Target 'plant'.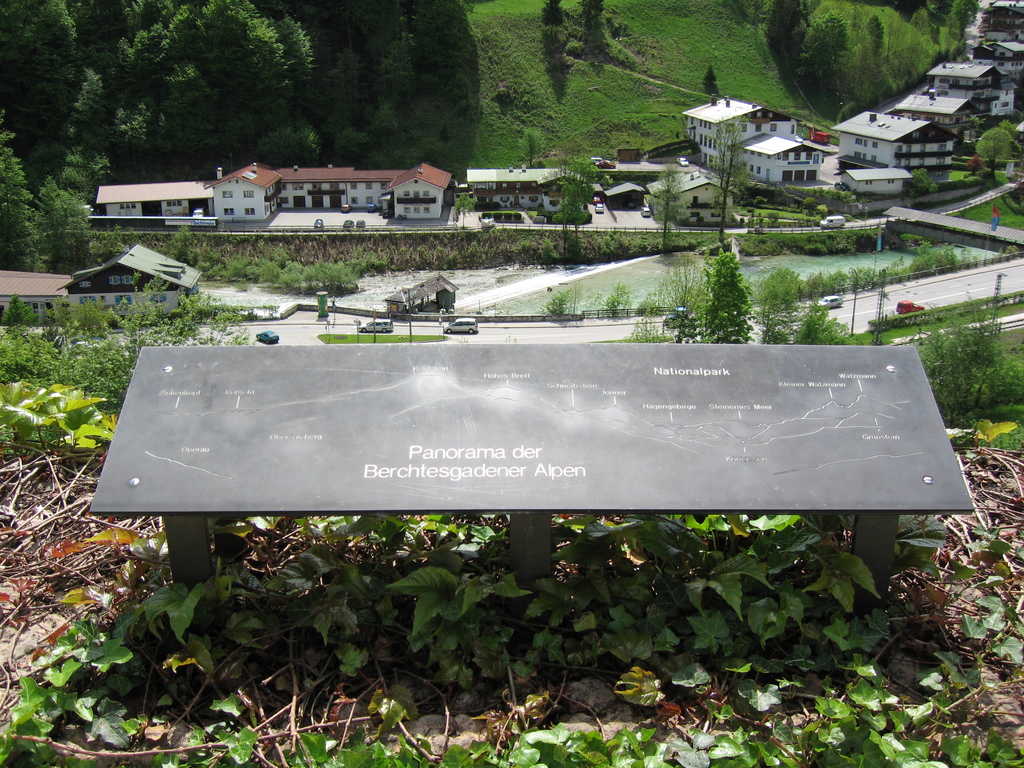
Target region: (930,184,1023,233).
